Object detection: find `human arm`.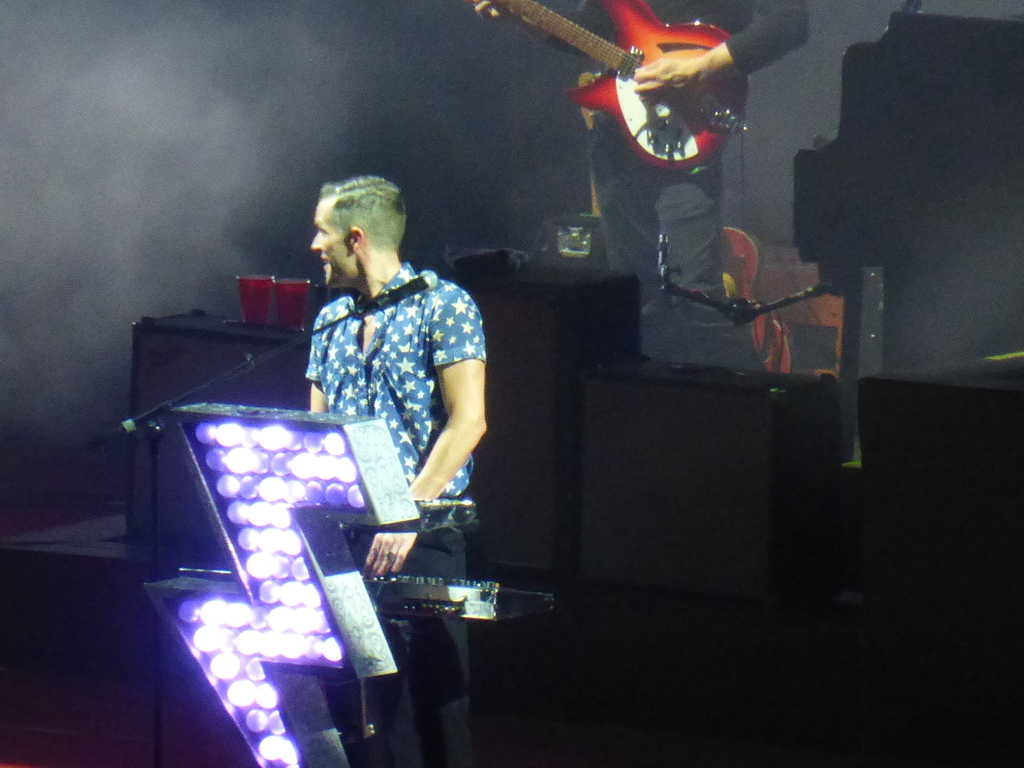
[309, 325, 333, 418].
